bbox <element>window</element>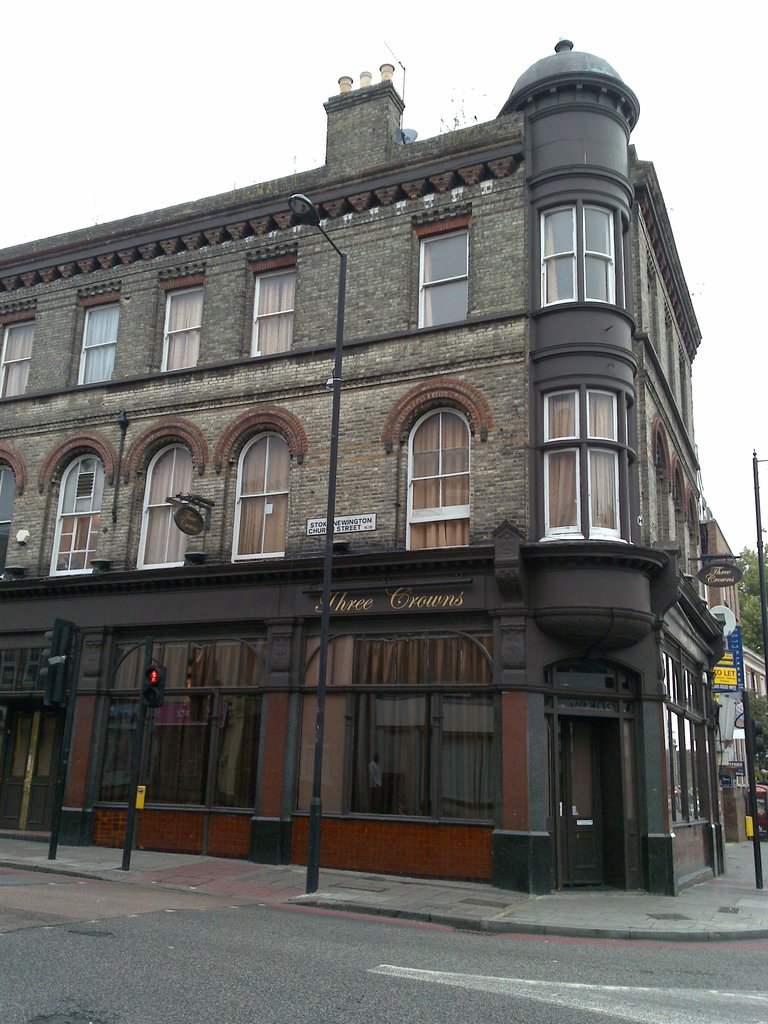
<box>678,470,687,580</box>
